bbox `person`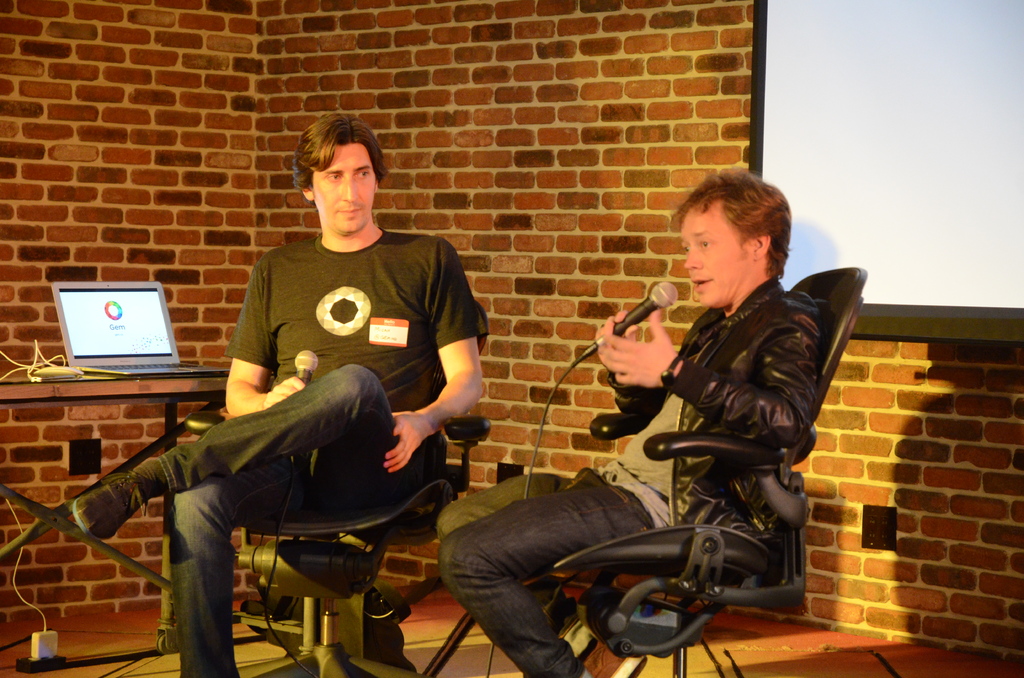
(436,165,820,677)
